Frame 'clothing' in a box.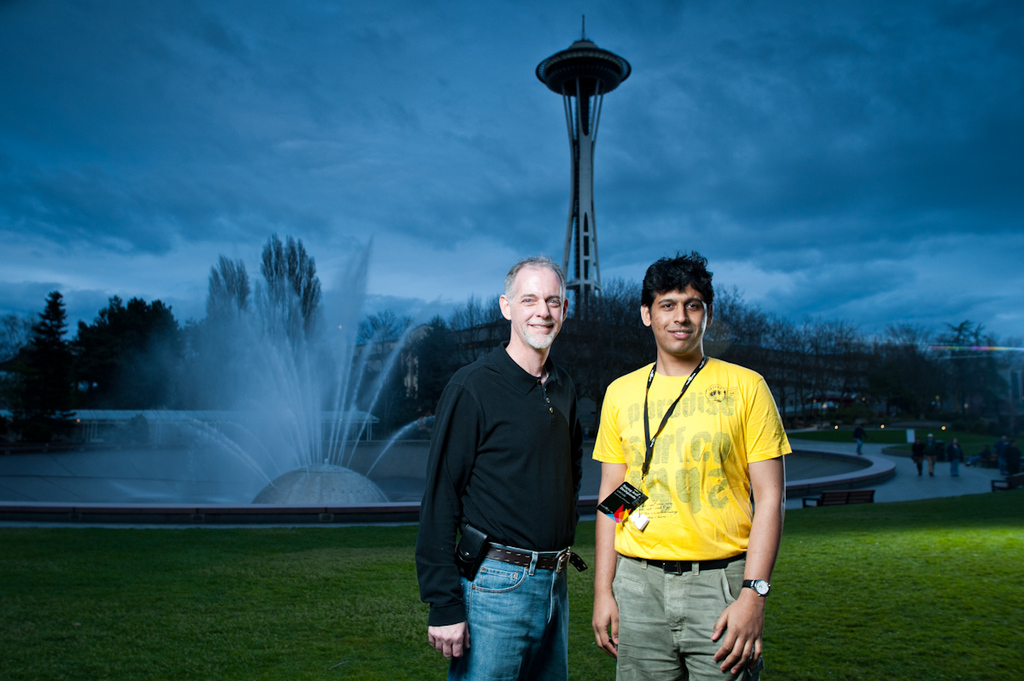
<region>591, 365, 786, 680</region>.
